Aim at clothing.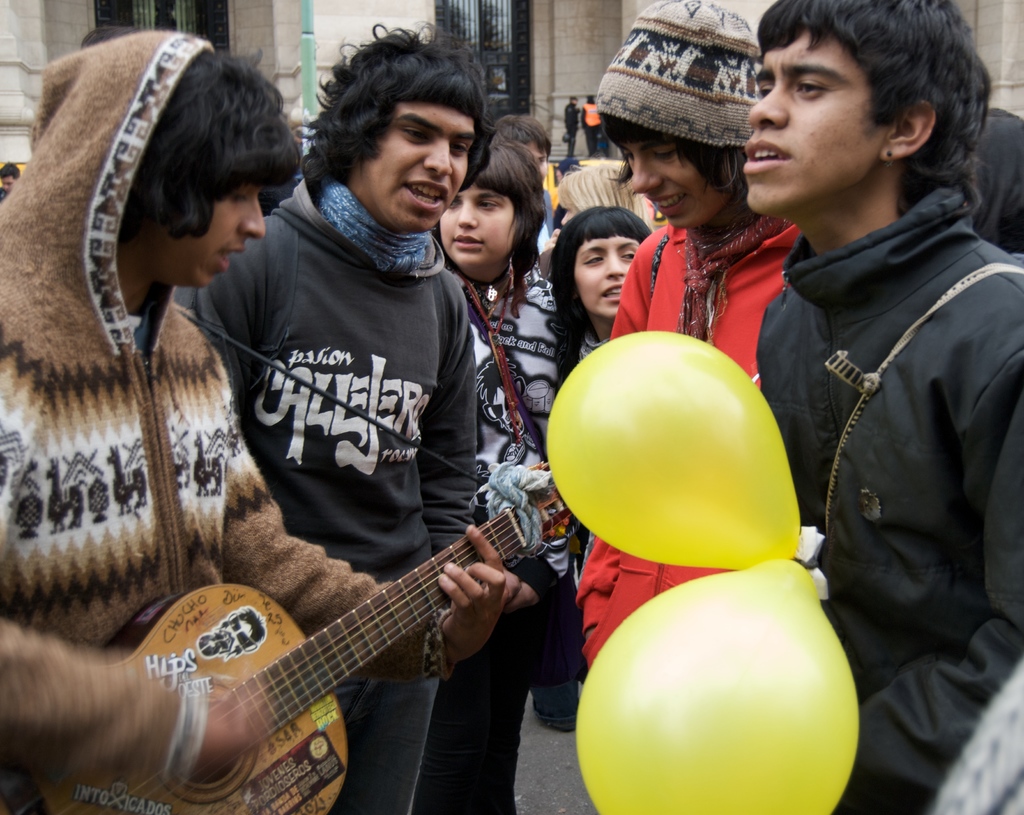
Aimed at left=0, top=10, right=444, bottom=814.
